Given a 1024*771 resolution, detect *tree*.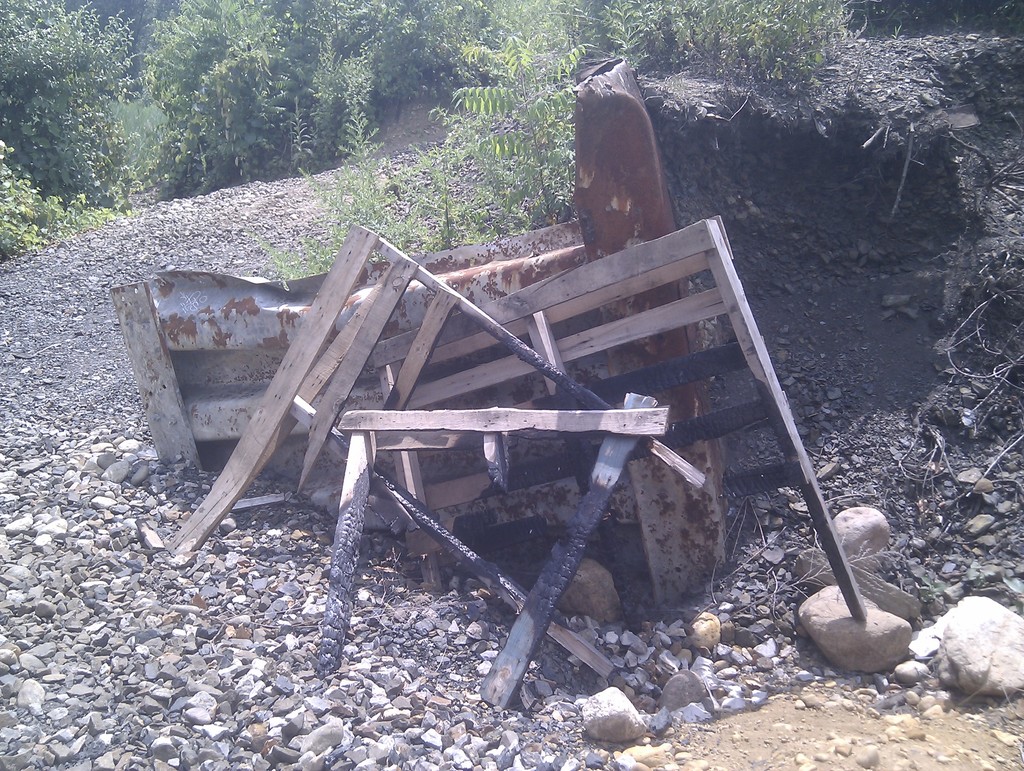
region(0, 0, 161, 215).
